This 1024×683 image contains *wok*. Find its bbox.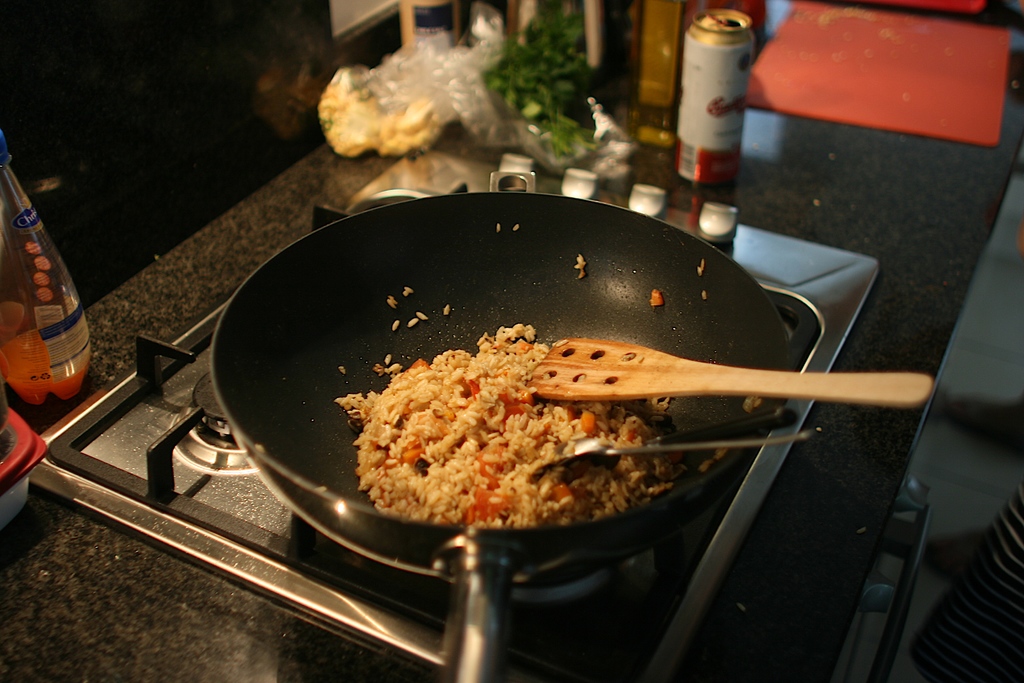
210, 163, 801, 682.
